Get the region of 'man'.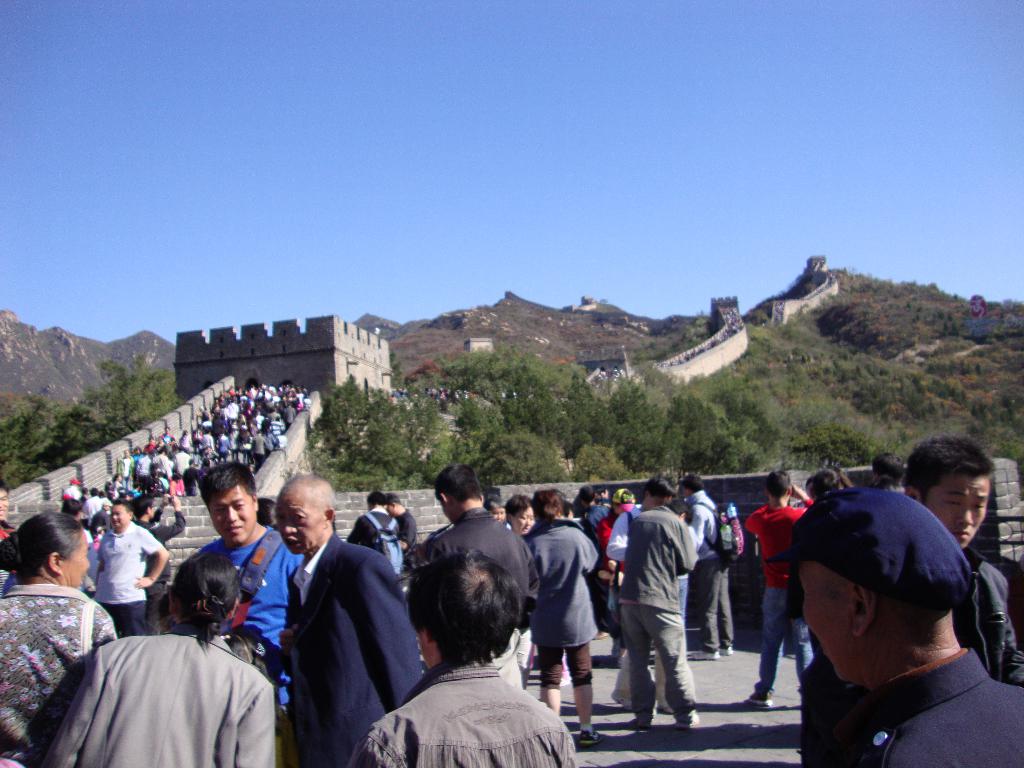
box(0, 481, 14, 542).
